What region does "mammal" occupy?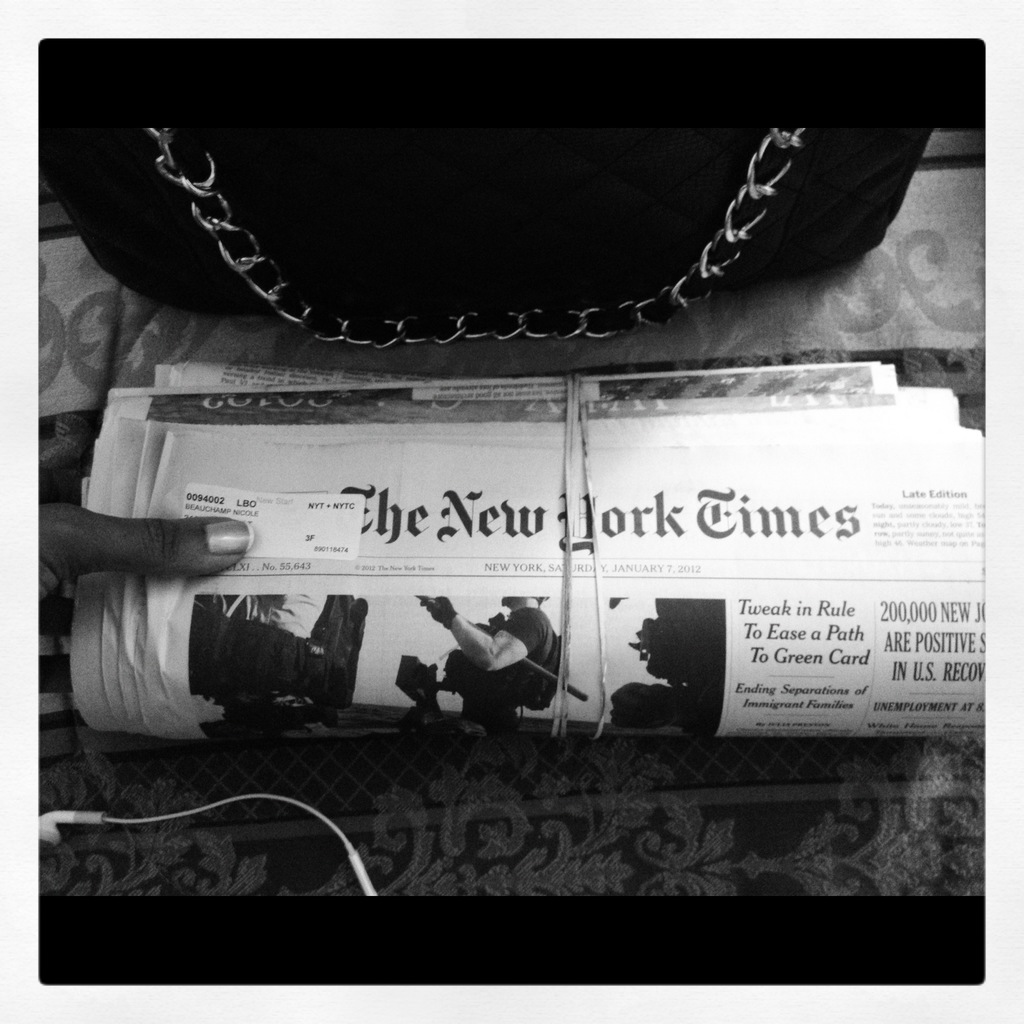
[left=30, top=511, right=256, bottom=623].
